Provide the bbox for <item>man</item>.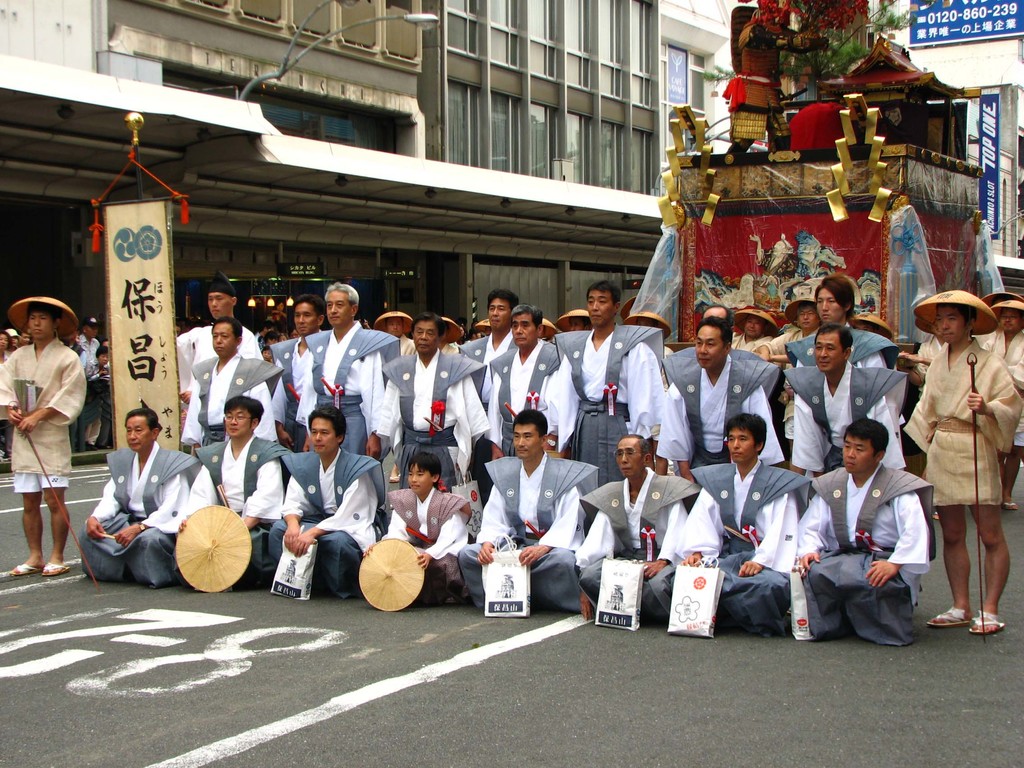
bbox=(374, 313, 422, 360).
